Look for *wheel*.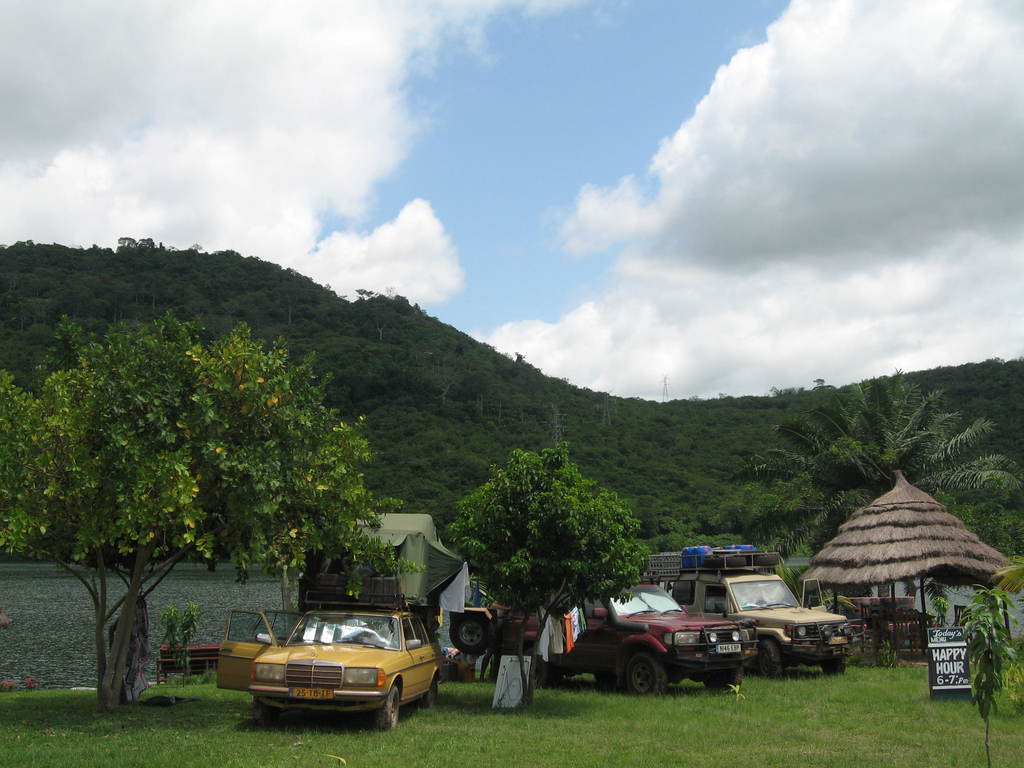
Found: <region>825, 665, 844, 675</region>.
